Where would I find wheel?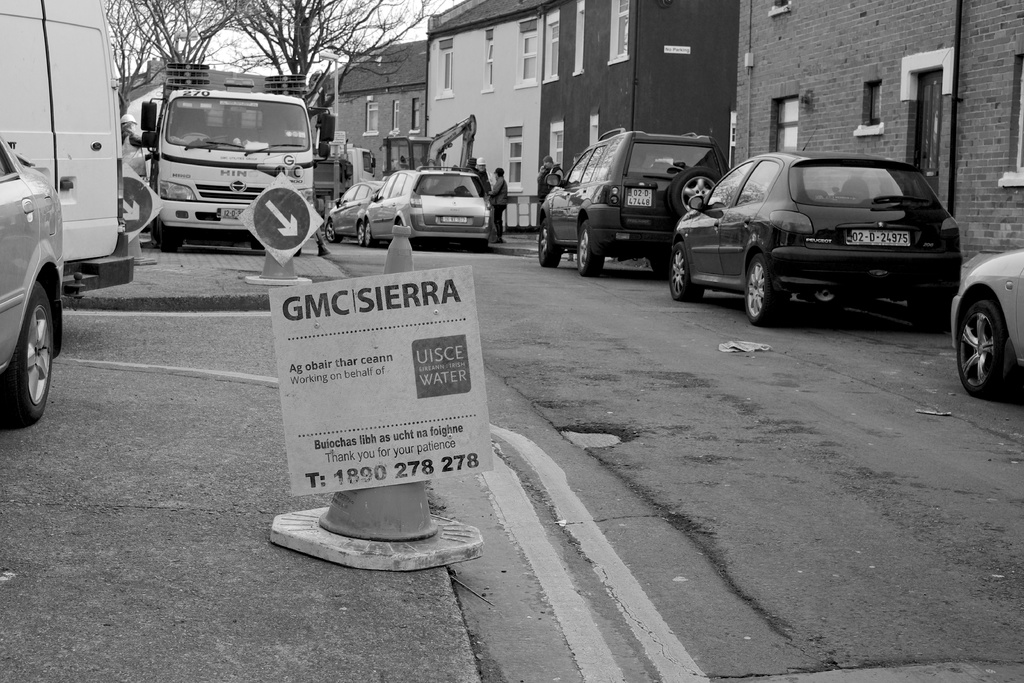
At 181 132 209 138.
